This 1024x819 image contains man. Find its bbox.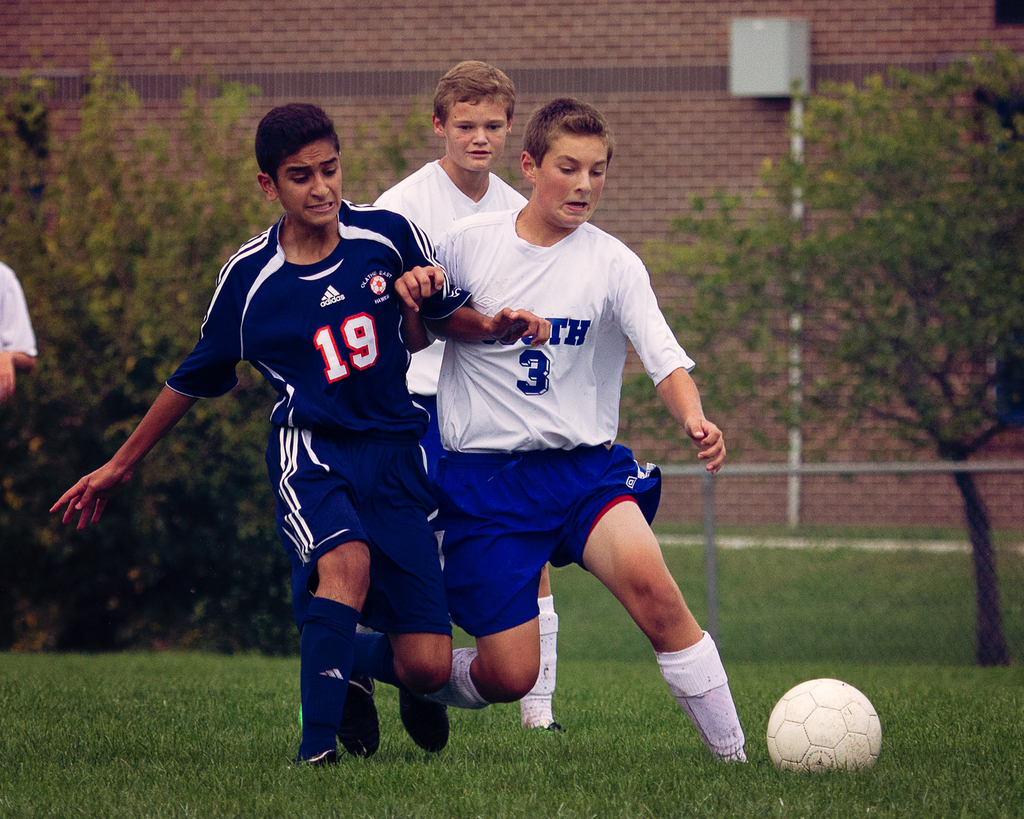
(44,96,550,765).
